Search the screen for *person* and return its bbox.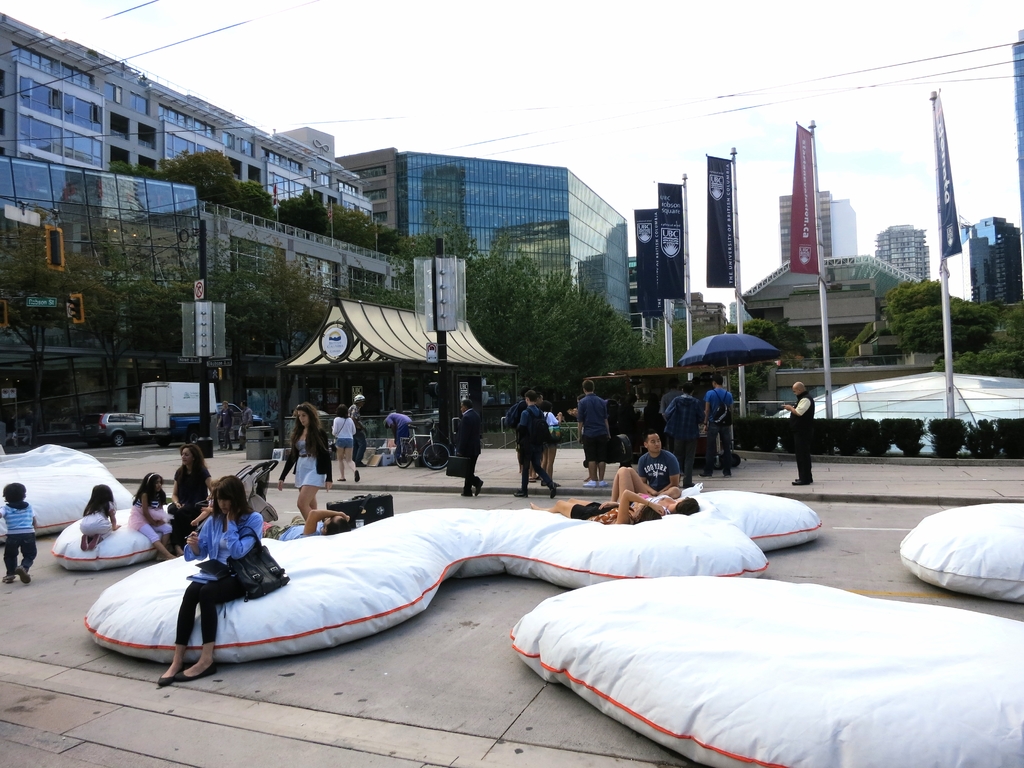
Found: (left=263, top=514, right=351, bottom=543).
